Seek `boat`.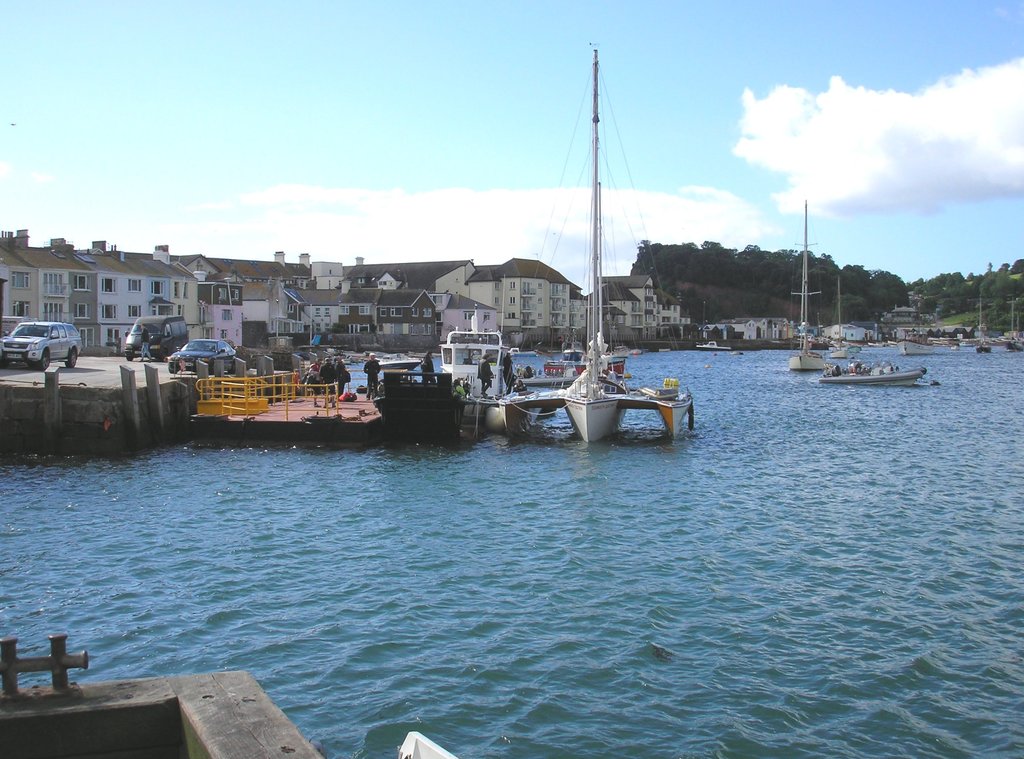
[614, 340, 639, 356].
